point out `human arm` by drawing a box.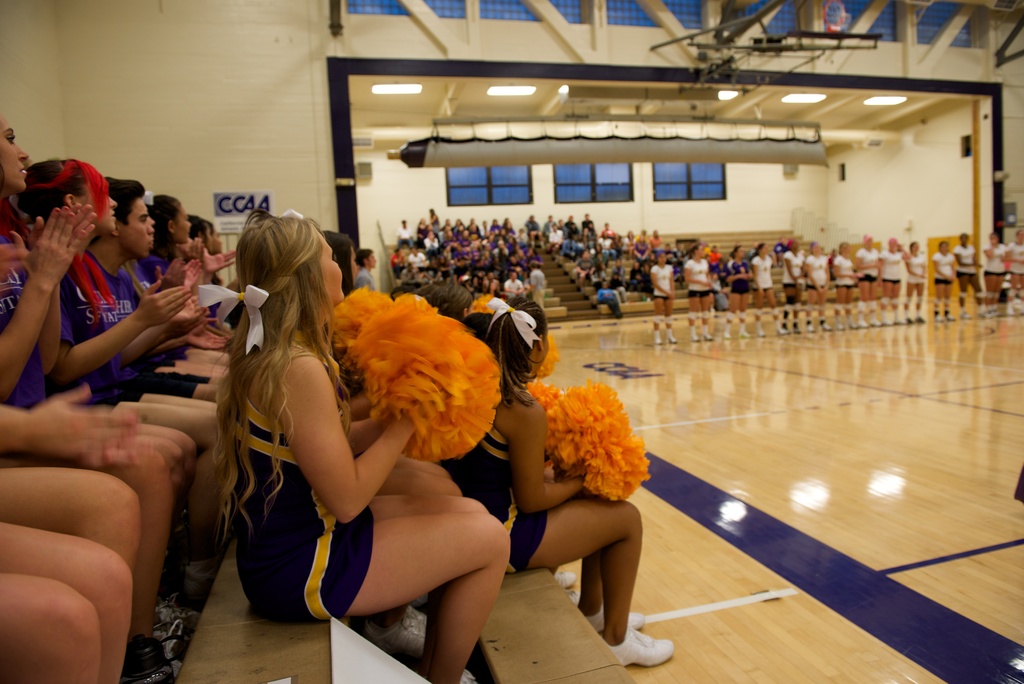
select_region(753, 261, 757, 284).
